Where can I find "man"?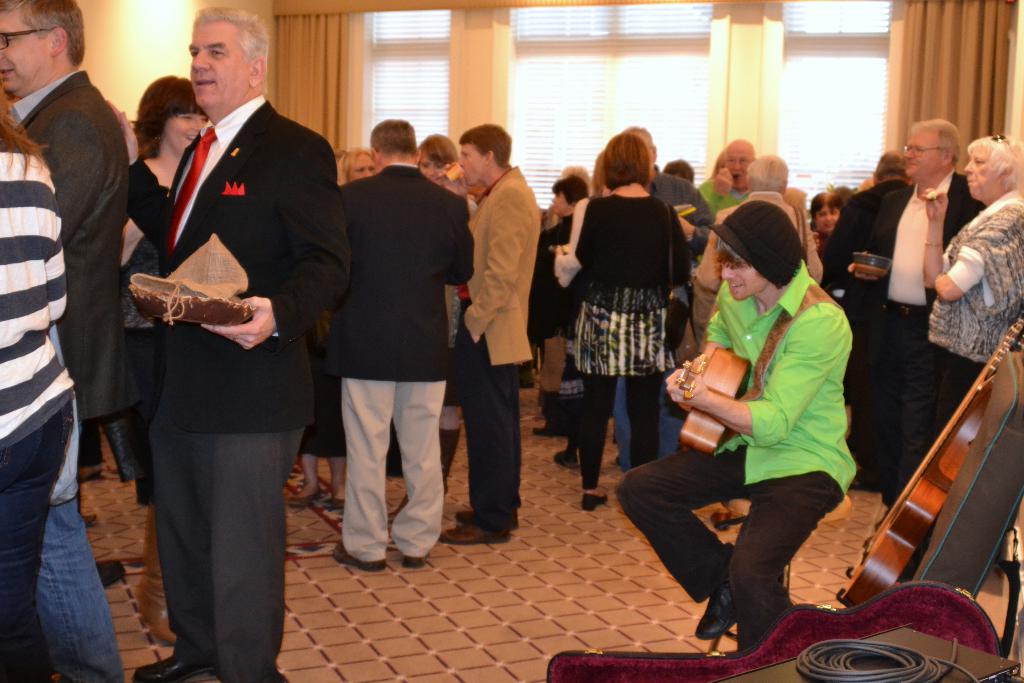
You can find it at <region>141, 1, 356, 682</region>.
